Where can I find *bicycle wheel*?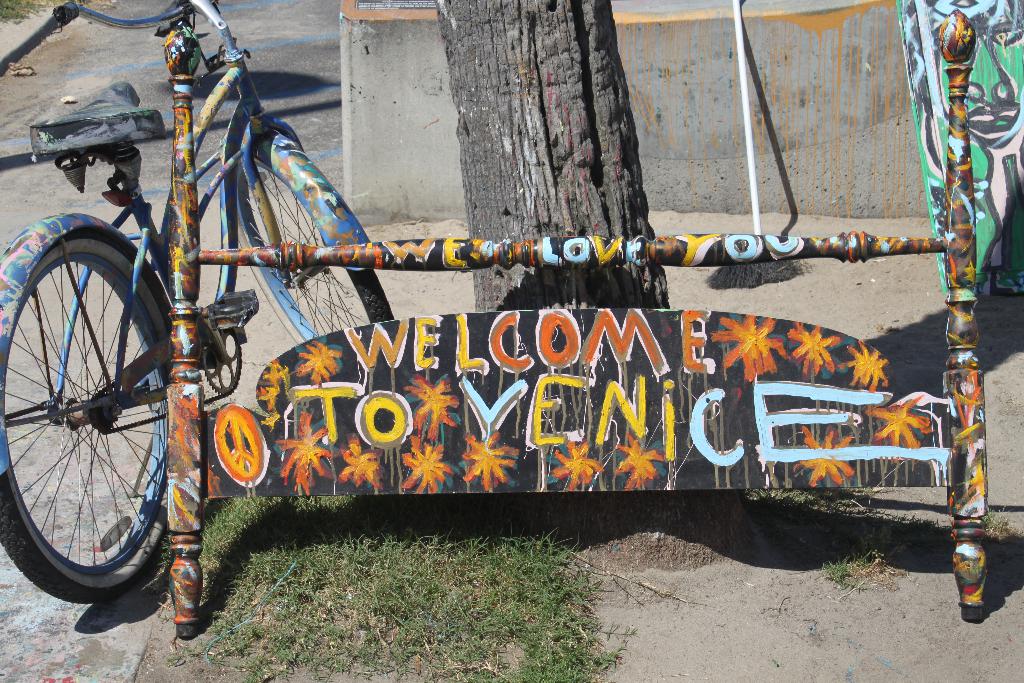
You can find it at bbox(240, 161, 400, 344).
